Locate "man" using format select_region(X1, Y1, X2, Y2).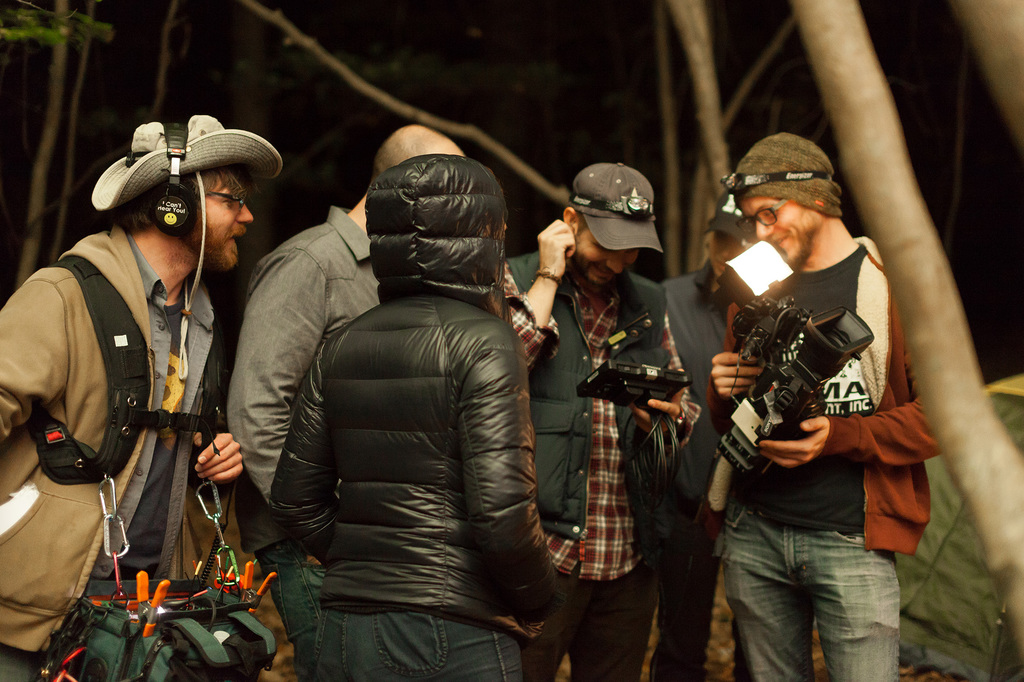
select_region(0, 114, 255, 681).
